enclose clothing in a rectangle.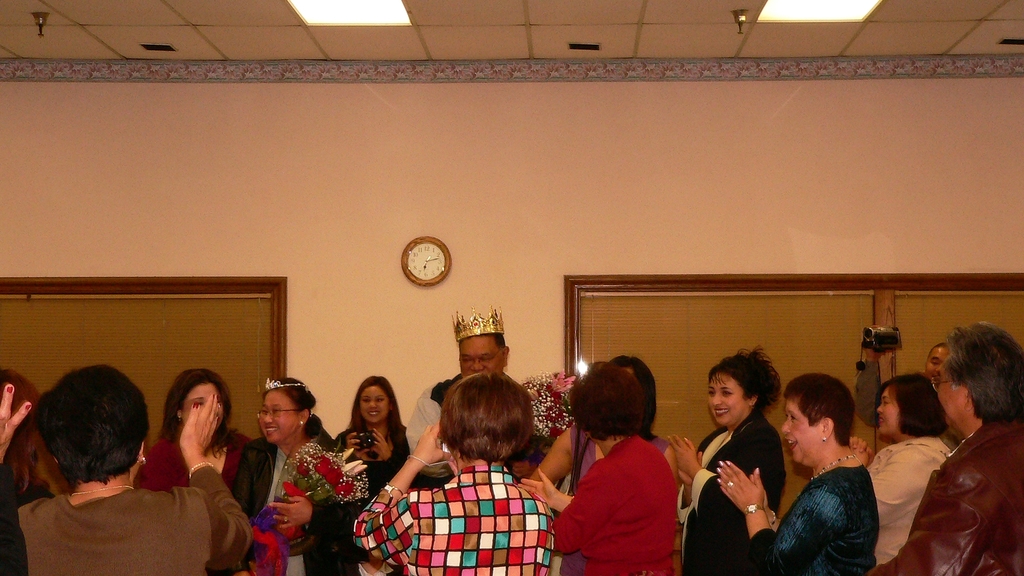
[x1=675, y1=426, x2=785, y2=575].
